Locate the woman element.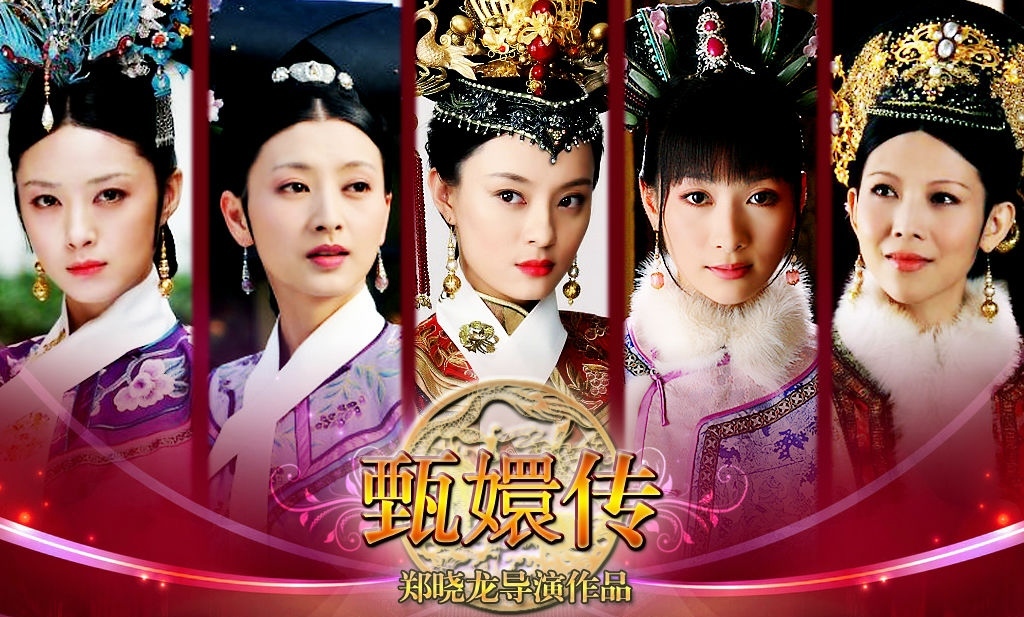
Element bbox: bbox=[824, 14, 1023, 525].
